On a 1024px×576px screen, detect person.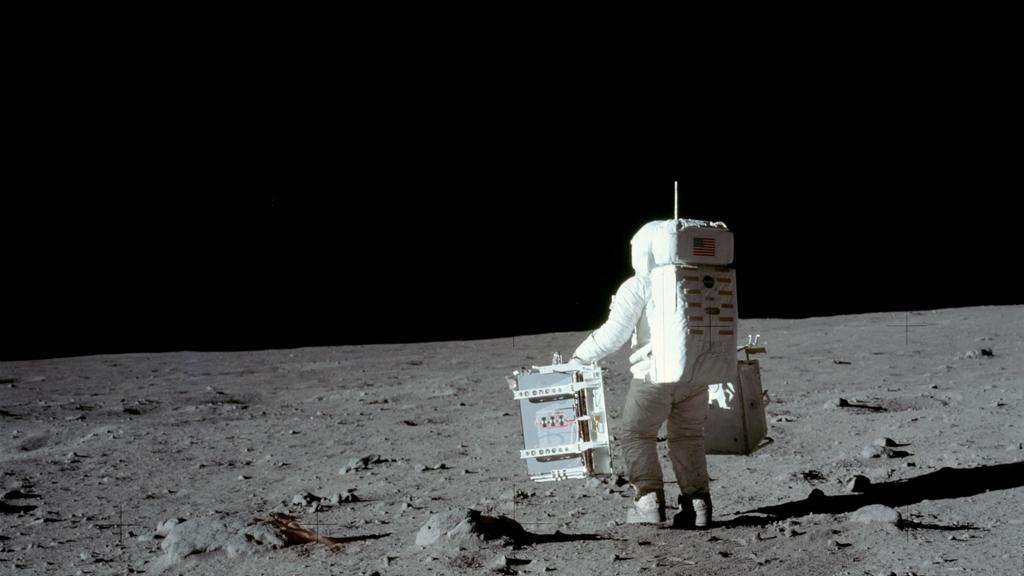
Rect(581, 196, 750, 519).
